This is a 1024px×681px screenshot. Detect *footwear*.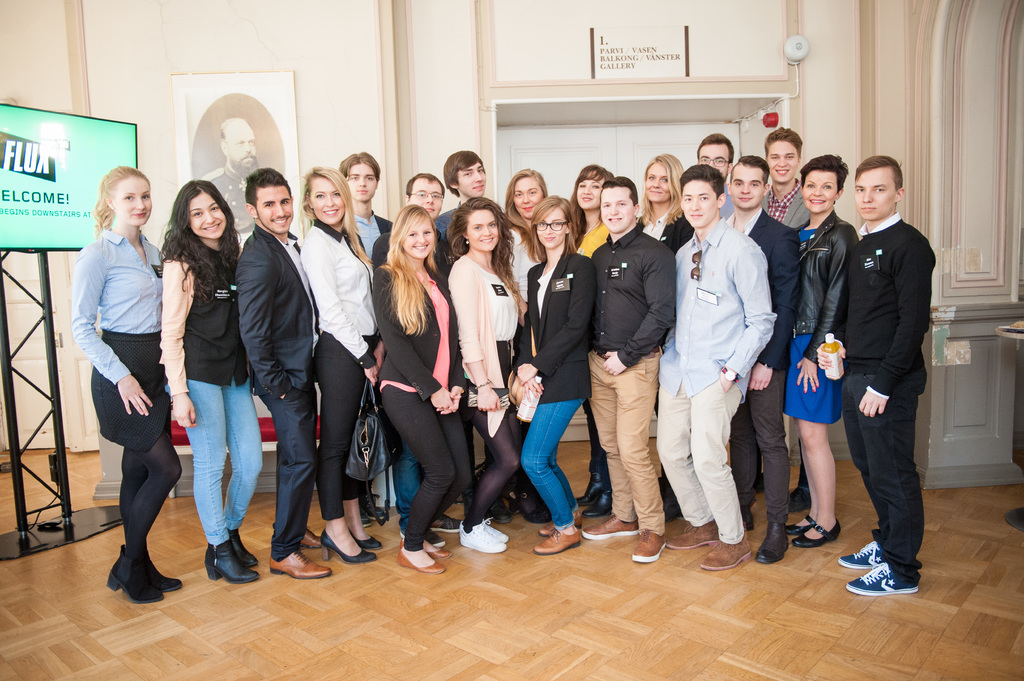
bbox(407, 545, 451, 564).
